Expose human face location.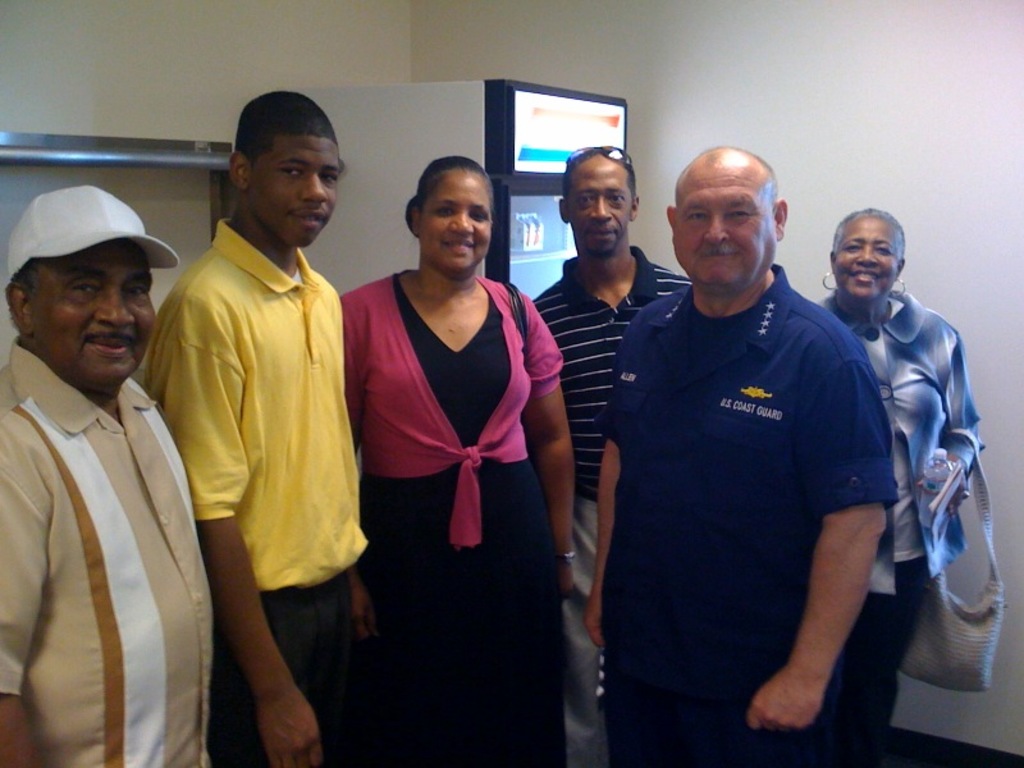
Exposed at (left=35, top=243, right=157, bottom=390).
